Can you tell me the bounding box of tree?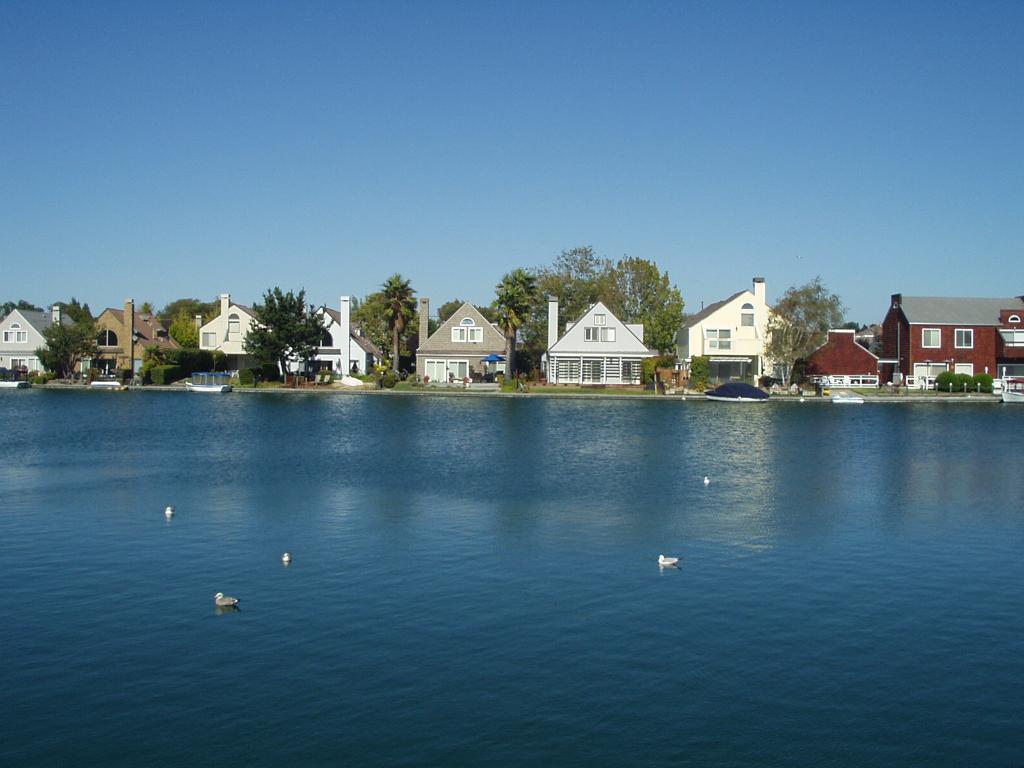
x1=166, y1=308, x2=199, y2=348.
